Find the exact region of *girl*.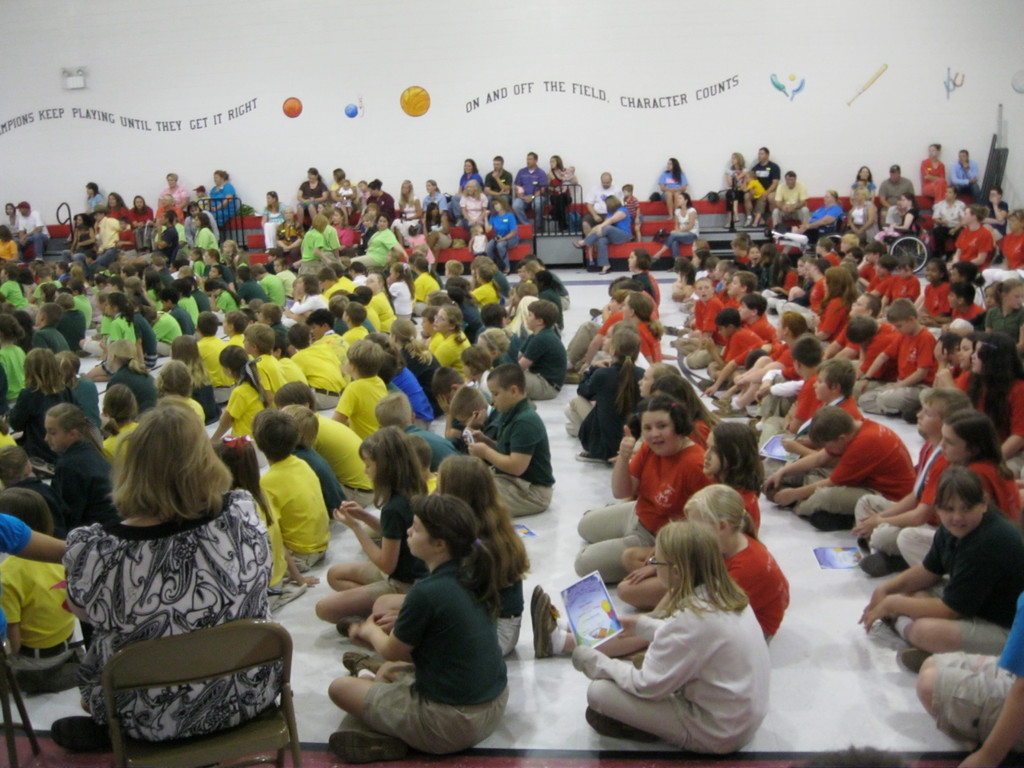
Exact region: (x1=634, y1=365, x2=689, y2=425).
